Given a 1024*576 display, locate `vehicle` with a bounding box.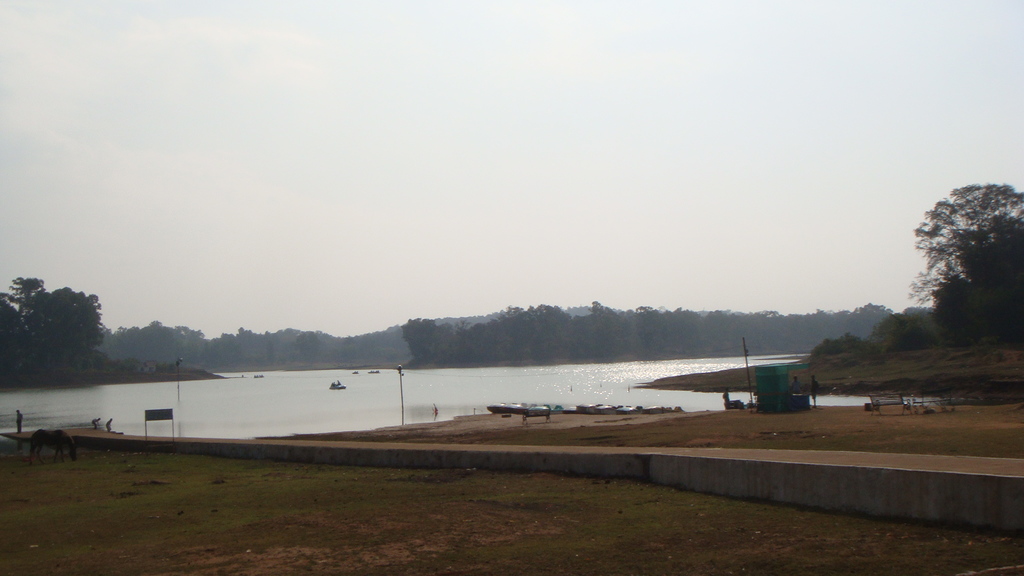
Located: region(527, 404, 546, 417).
